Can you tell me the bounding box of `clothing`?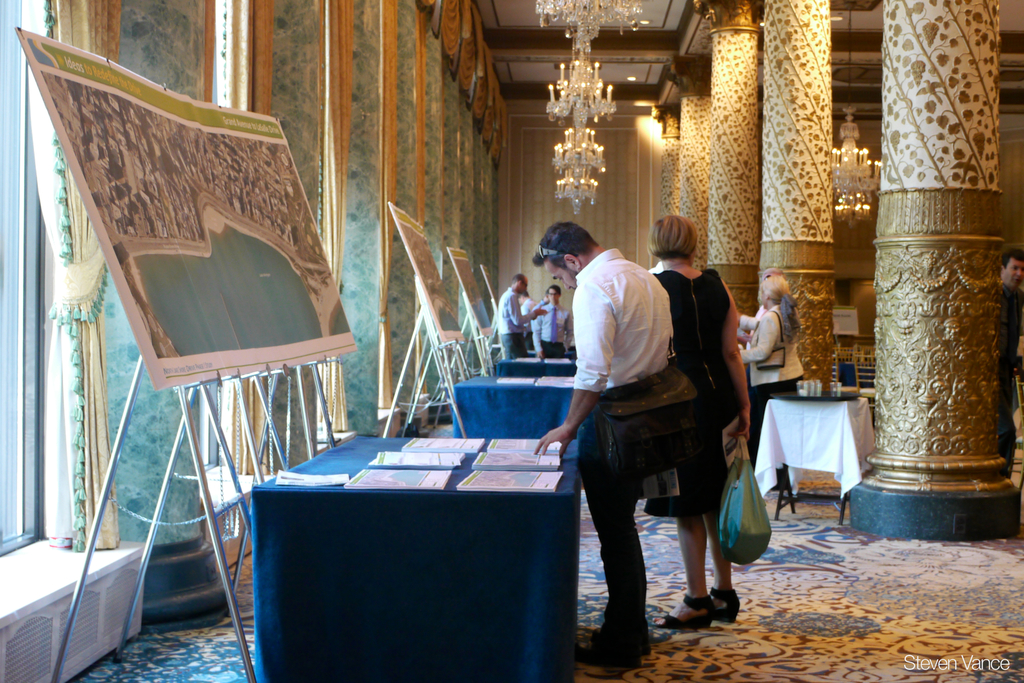
pyautogui.locateOnScreen(736, 304, 764, 350).
